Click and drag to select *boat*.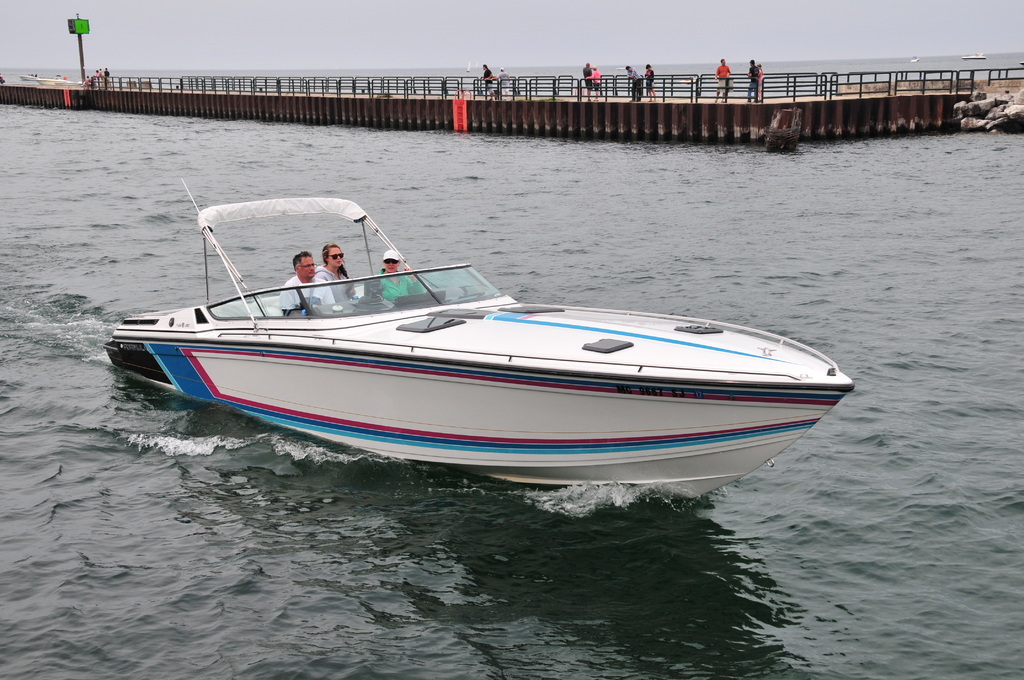
Selection: rect(102, 174, 852, 494).
